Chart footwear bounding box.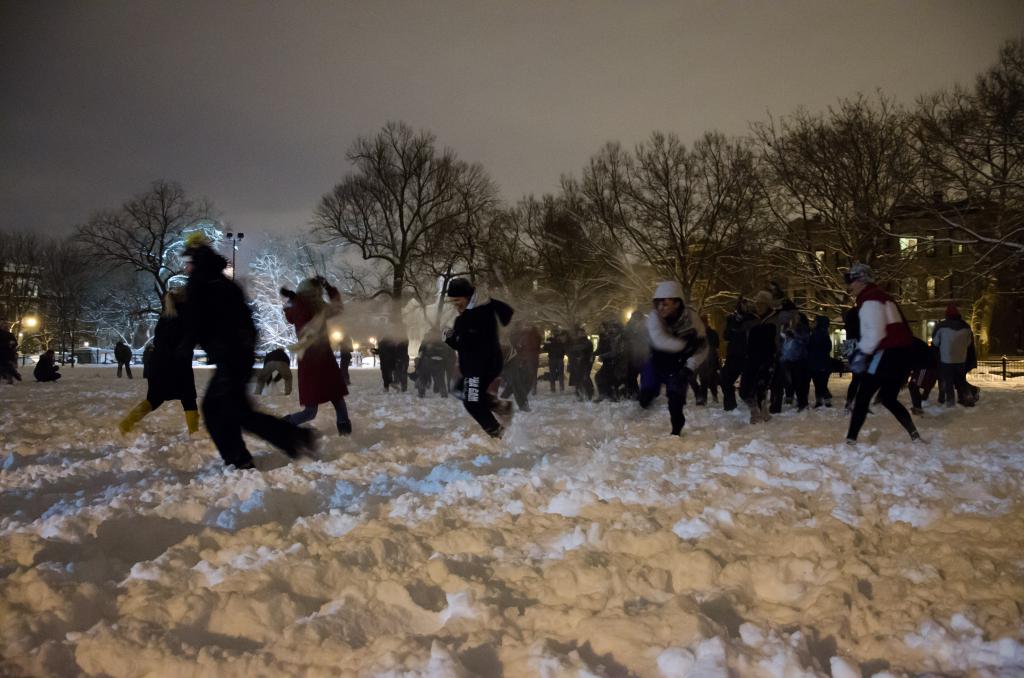
Charted: region(6, 381, 10, 387).
